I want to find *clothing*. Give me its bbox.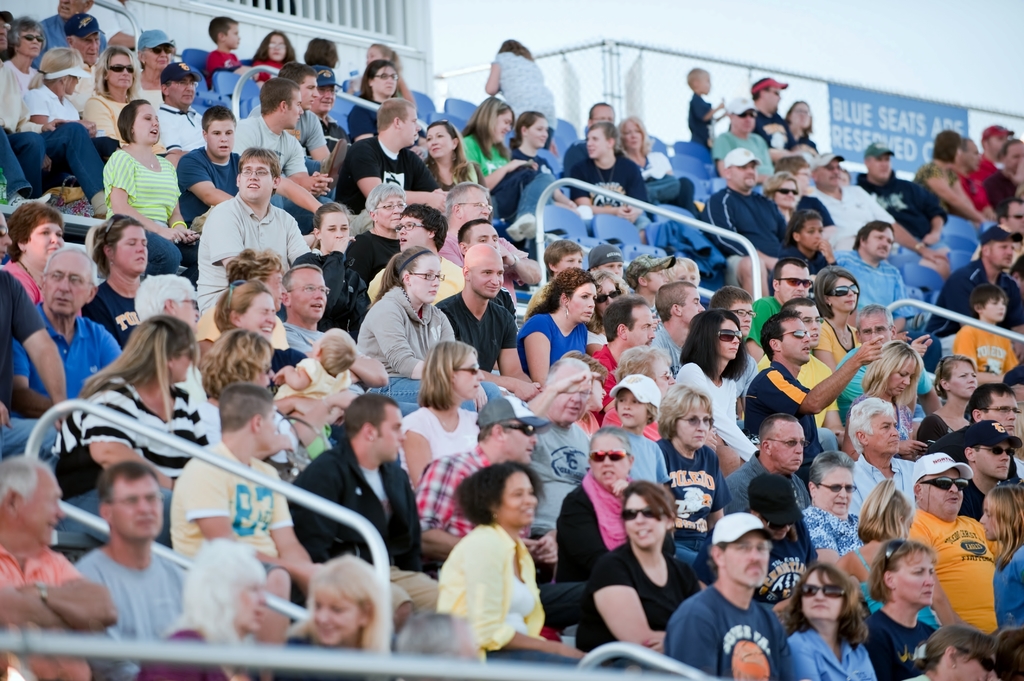
locate(0, 60, 111, 196).
